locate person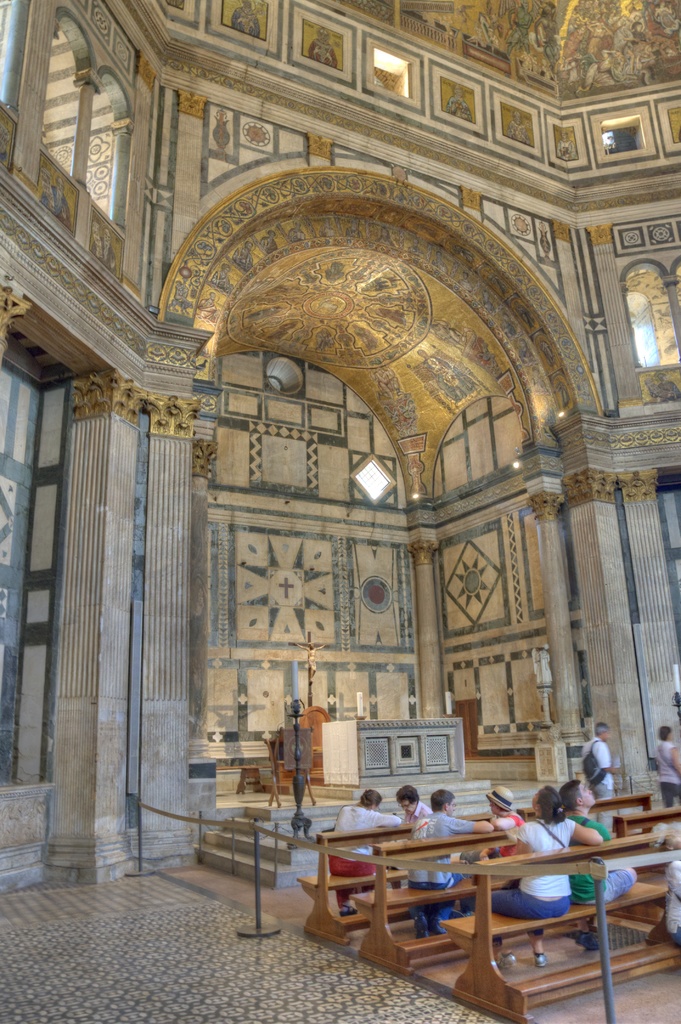
detection(401, 785, 492, 934)
